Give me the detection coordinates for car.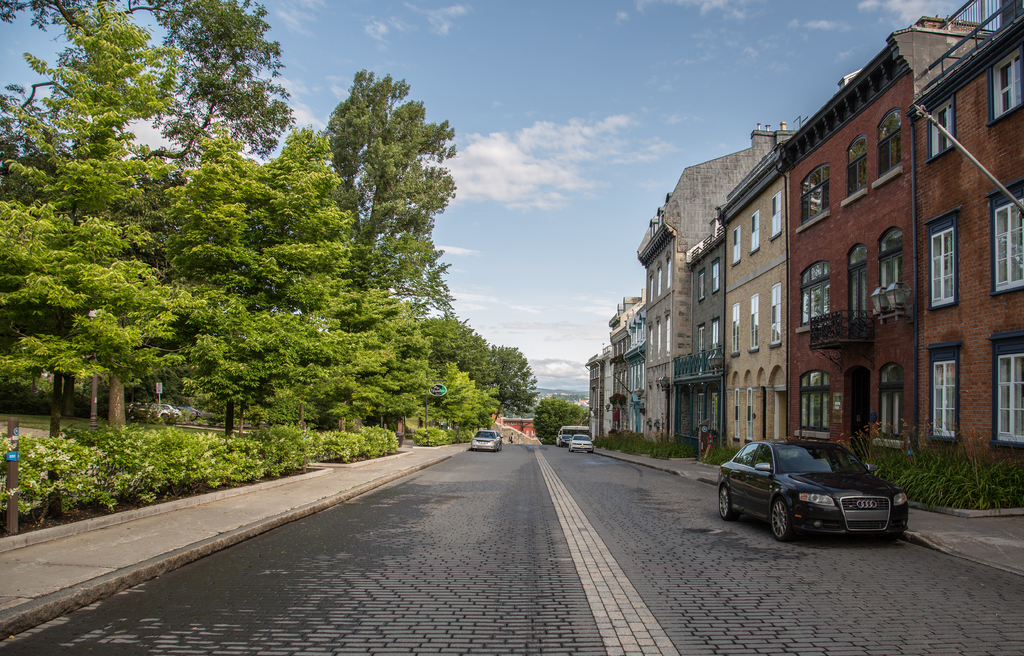
x1=570, y1=432, x2=595, y2=452.
